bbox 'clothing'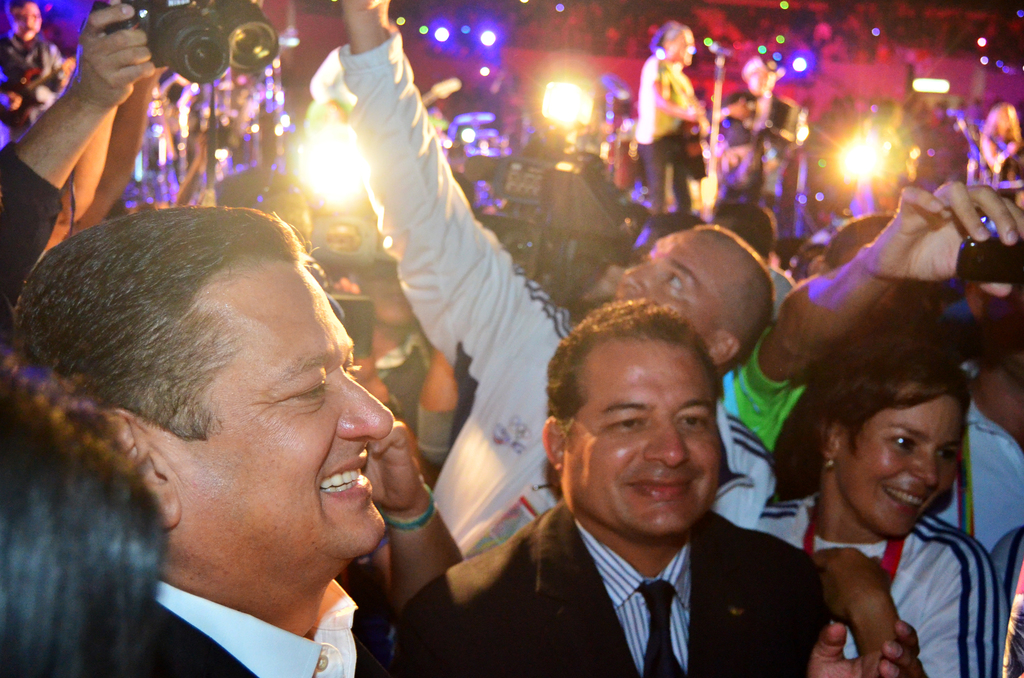
<bbox>334, 21, 596, 561</bbox>
